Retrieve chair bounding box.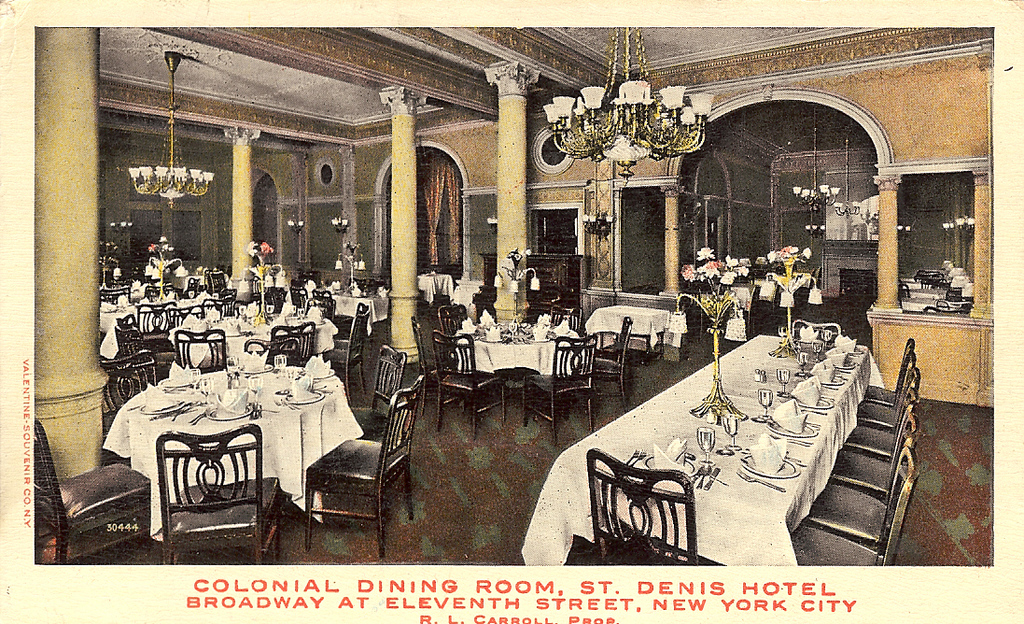
Bounding box: box=[171, 327, 228, 373].
